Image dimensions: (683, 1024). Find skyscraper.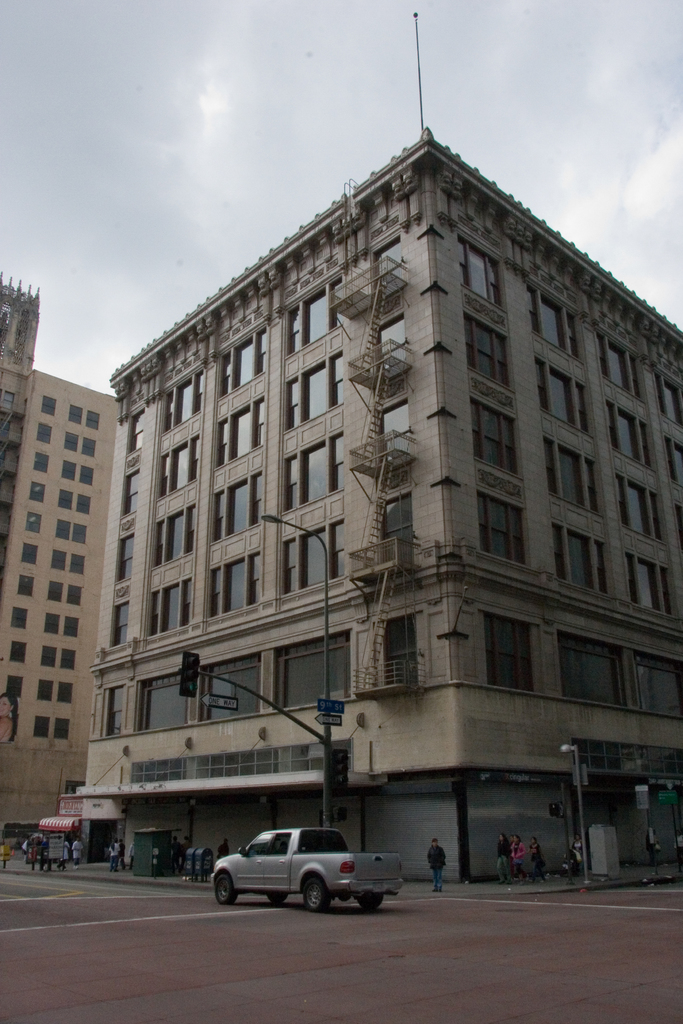
region(0, 272, 121, 845).
